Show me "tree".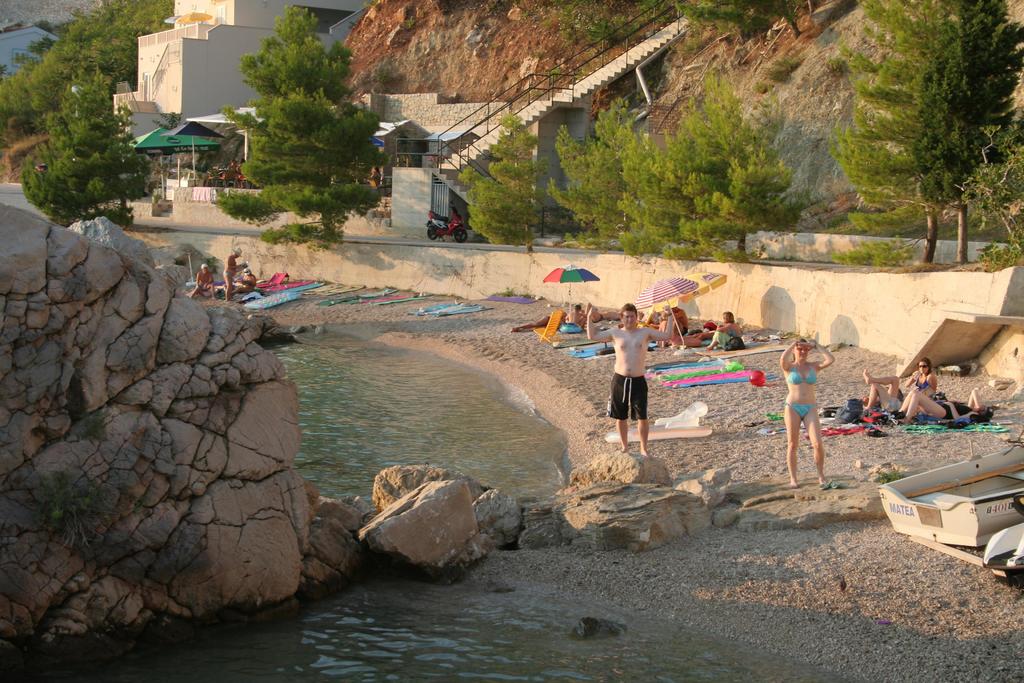
"tree" is here: [890, 0, 1022, 273].
